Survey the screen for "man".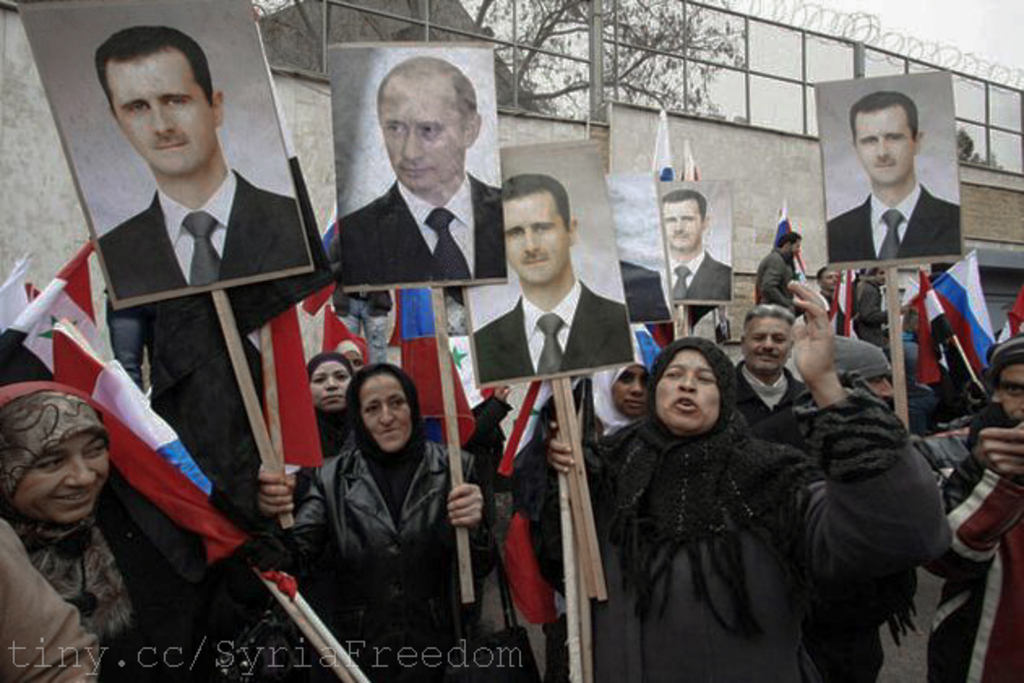
Survey found: [341, 52, 505, 287].
